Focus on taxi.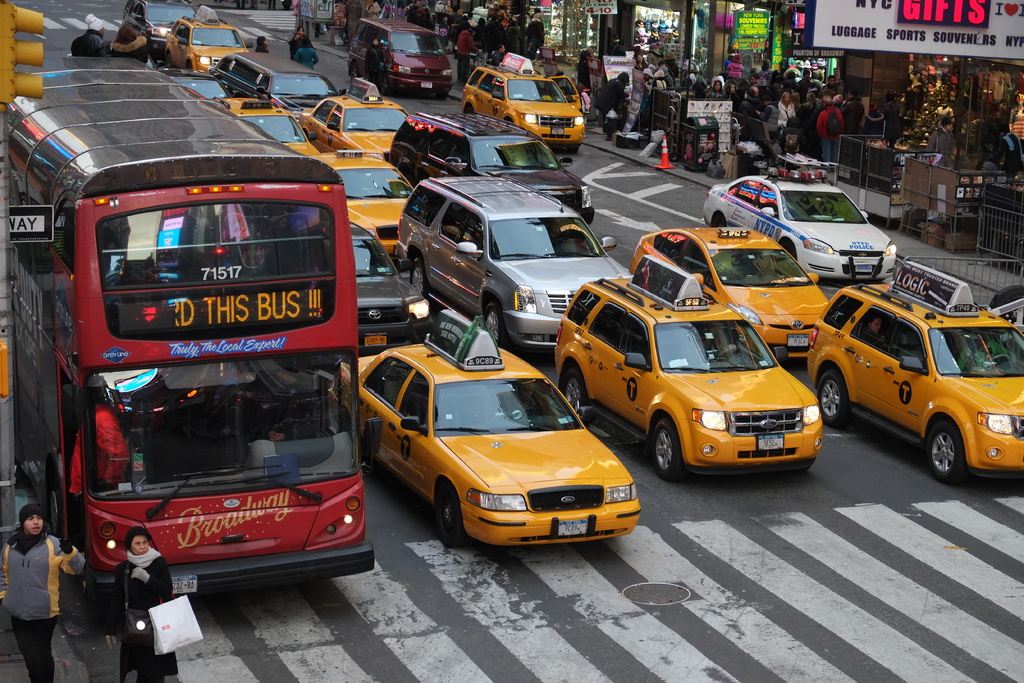
Focused at BBox(158, 4, 244, 74).
